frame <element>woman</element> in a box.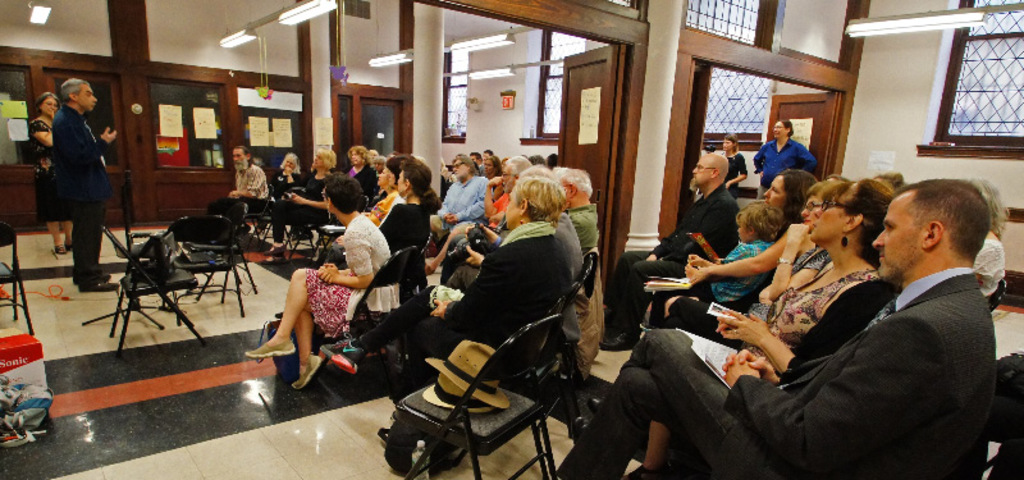
BBox(260, 145, 337, 264).
